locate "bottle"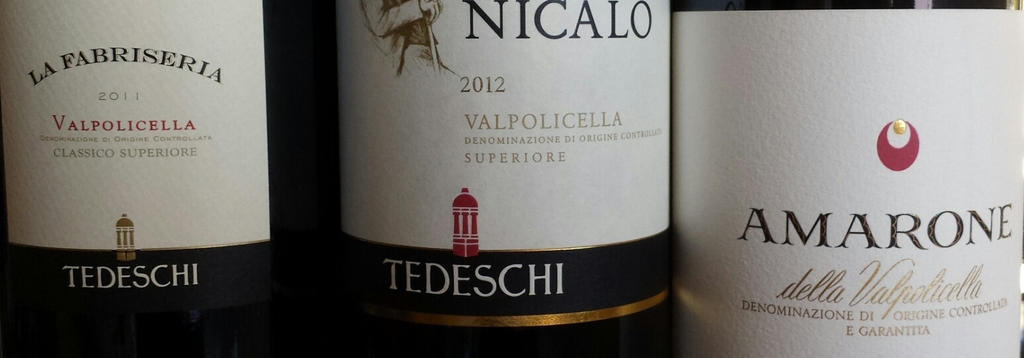
l=0, t=0, r=370, b=357
